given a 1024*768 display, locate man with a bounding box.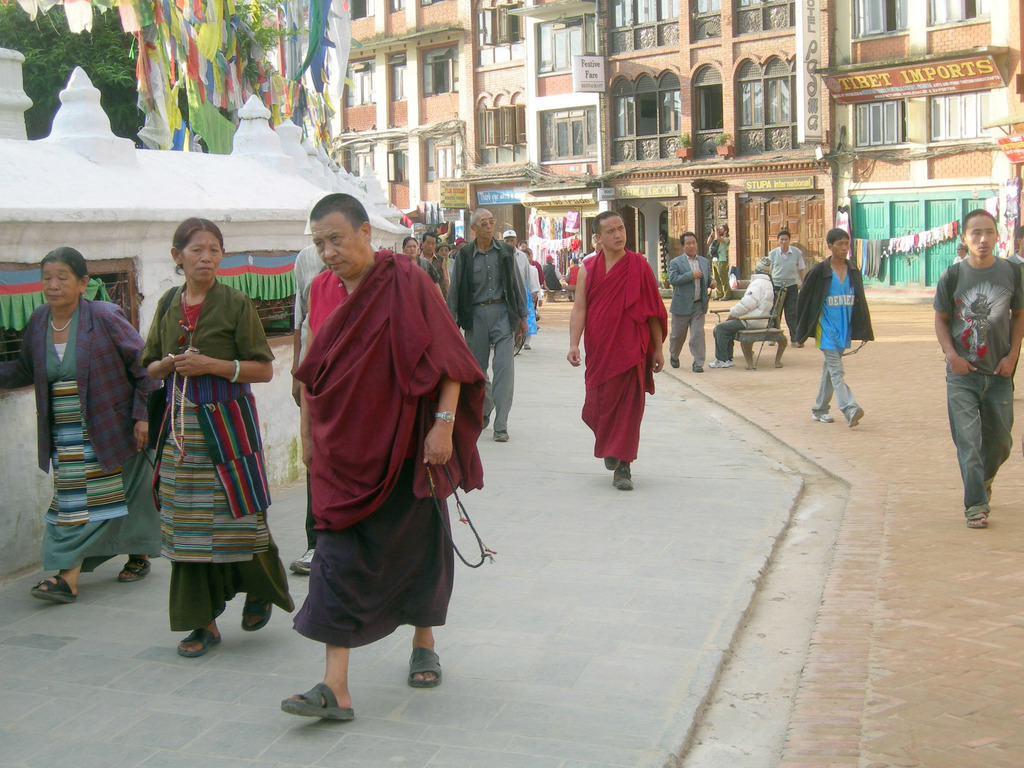
Located: bbox(419, 228, 438, 255).
